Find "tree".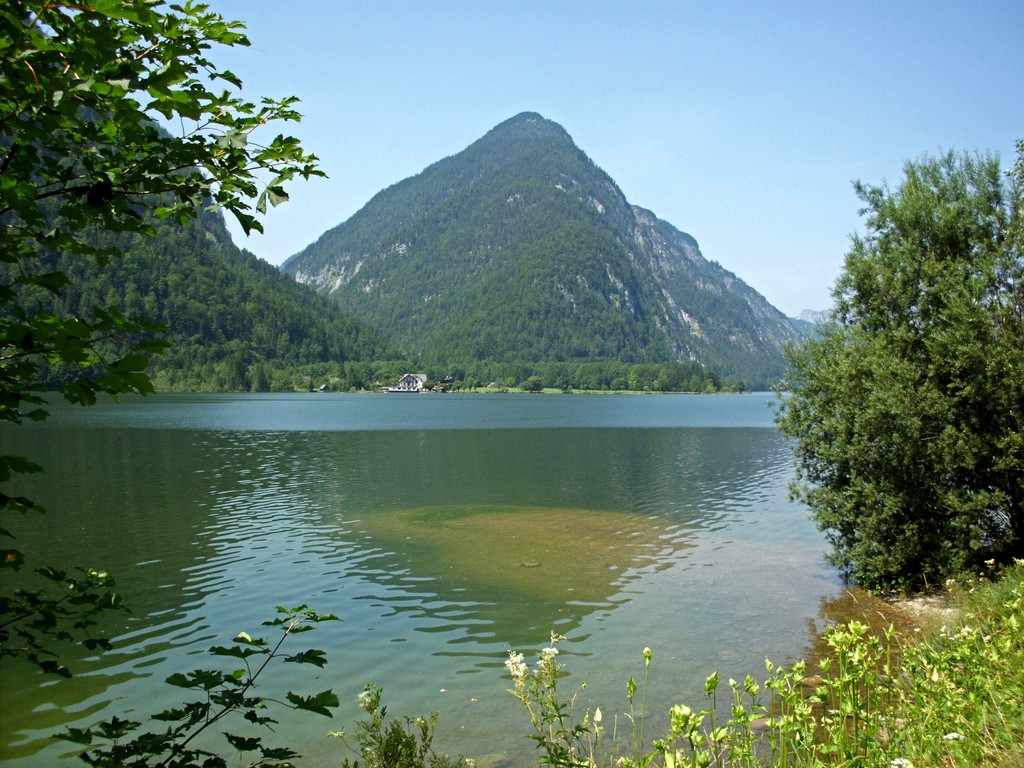
(0,0,331,674).
